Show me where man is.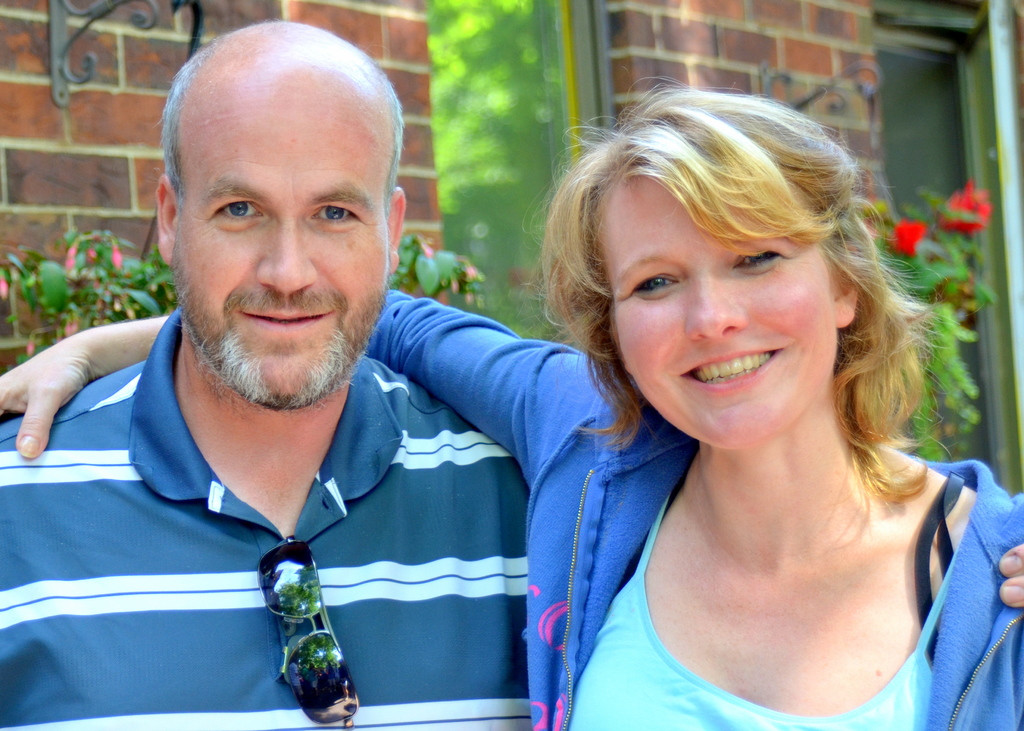
man is at region(0, 19, 1023, 730).
